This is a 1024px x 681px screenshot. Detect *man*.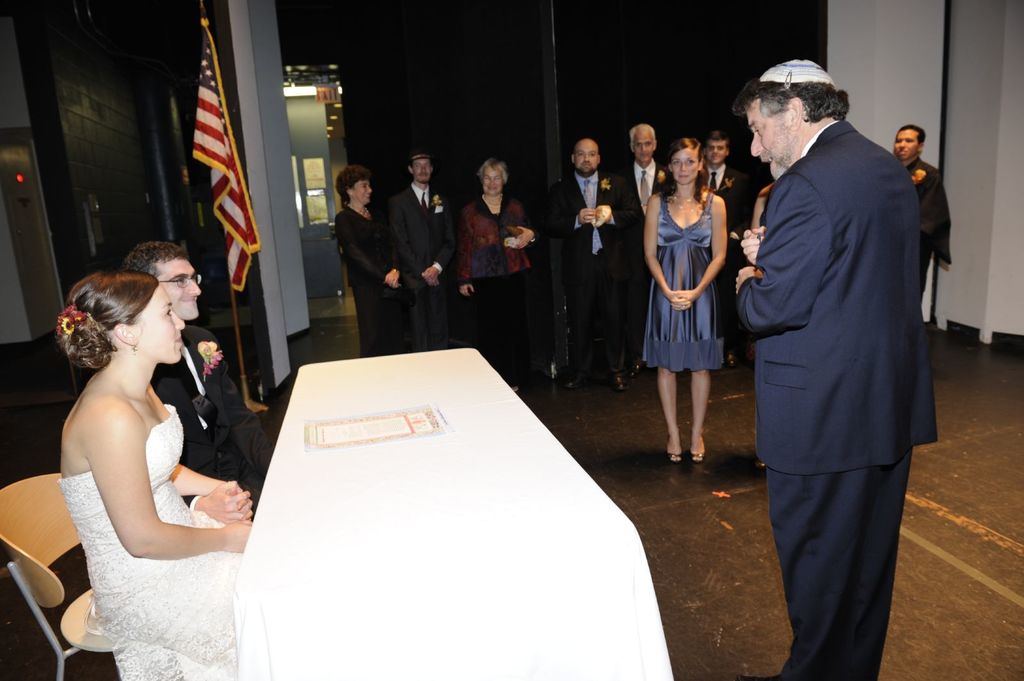
rect(541, 136, 628, 391).
